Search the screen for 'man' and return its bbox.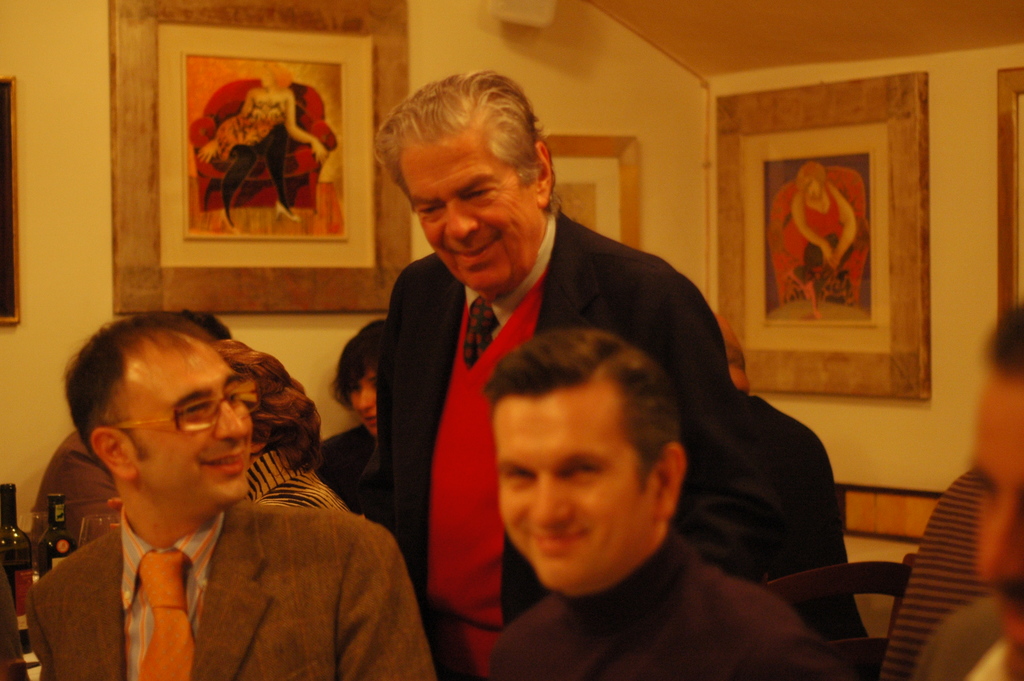
Found: 920, 297, 1023, 680.
